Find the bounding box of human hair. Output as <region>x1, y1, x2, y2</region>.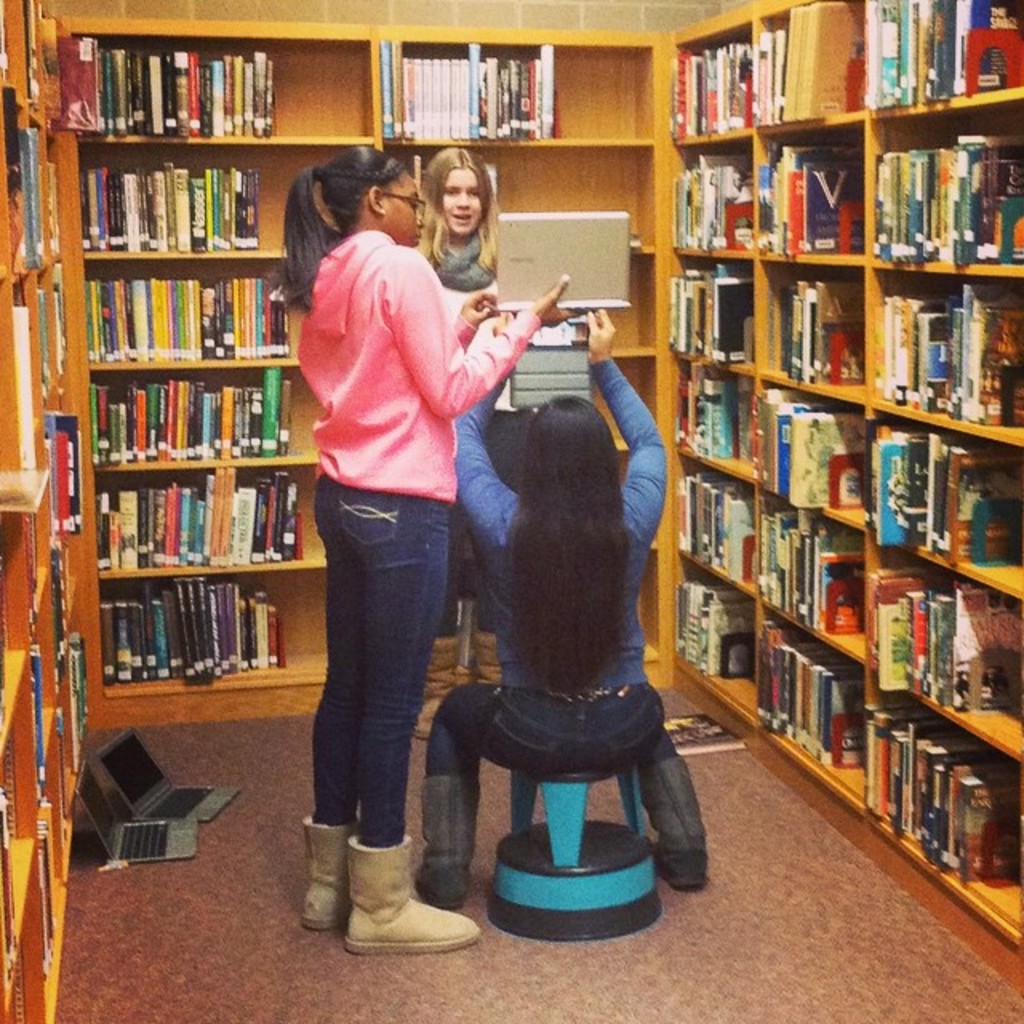
<region>278, 136, 430, 317</region>.
